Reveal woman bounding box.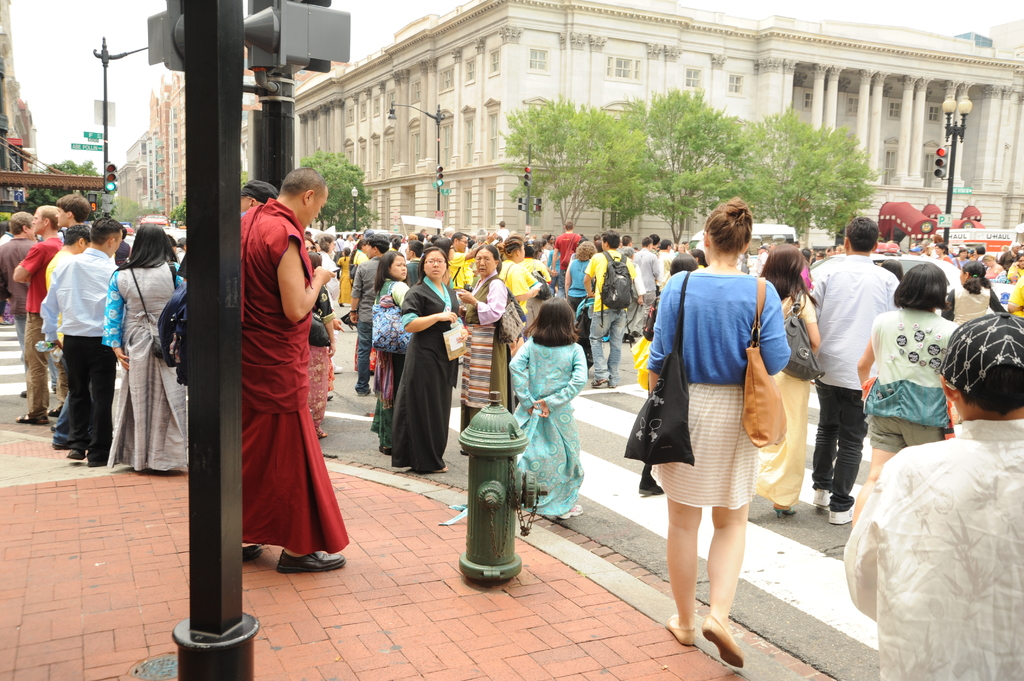
Revealed: [563,237,592,316].
